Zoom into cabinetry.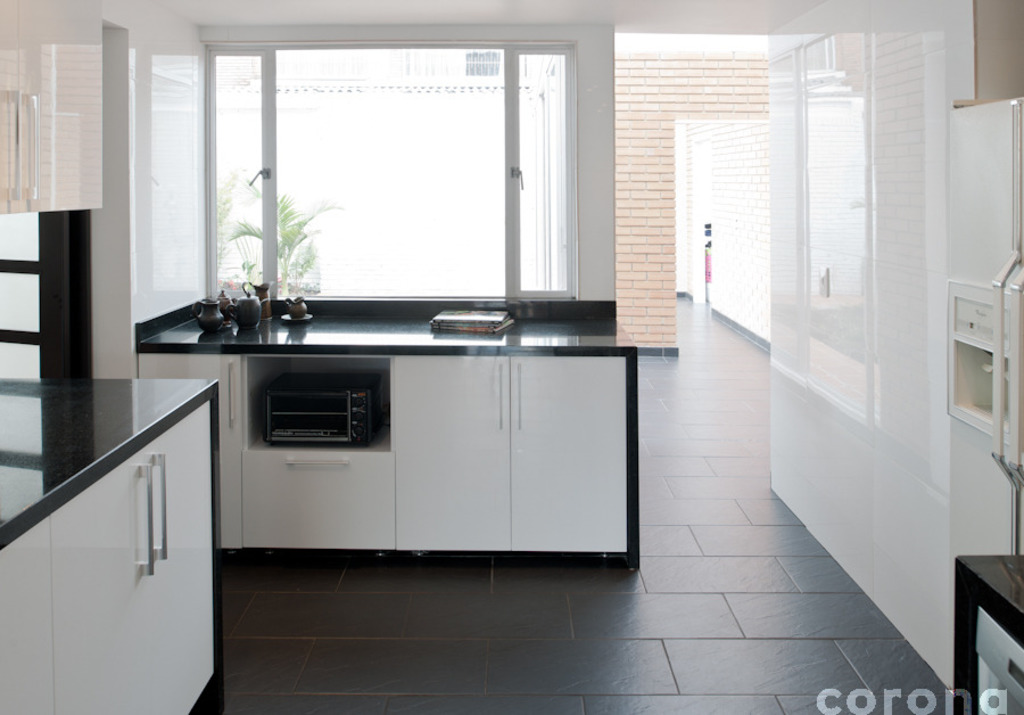
Zoom target: detection(0, 361, 236, 714).
